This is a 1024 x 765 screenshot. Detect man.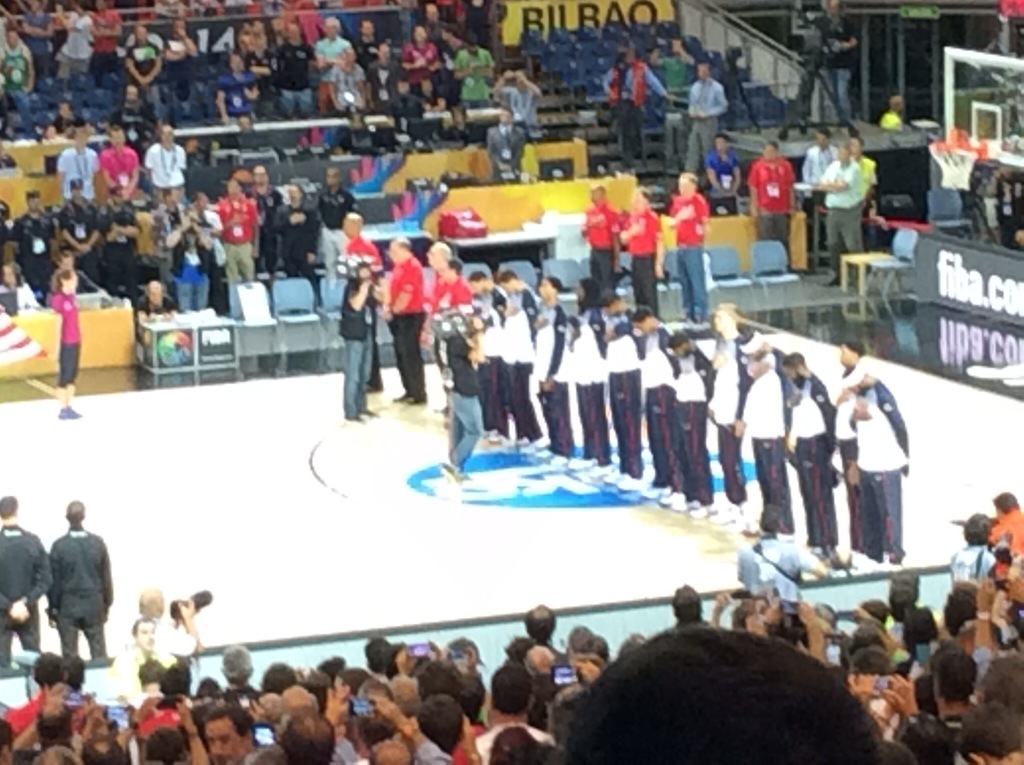
x1=648, y1=36, x2=703, y2=157.
